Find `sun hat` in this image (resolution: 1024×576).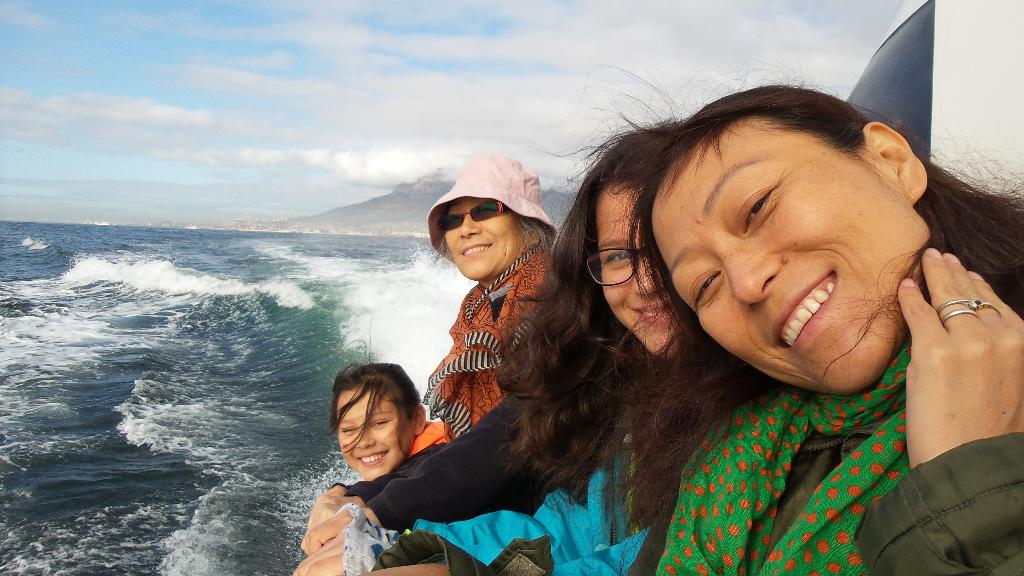
BBox(420, 147, 561, 282).
